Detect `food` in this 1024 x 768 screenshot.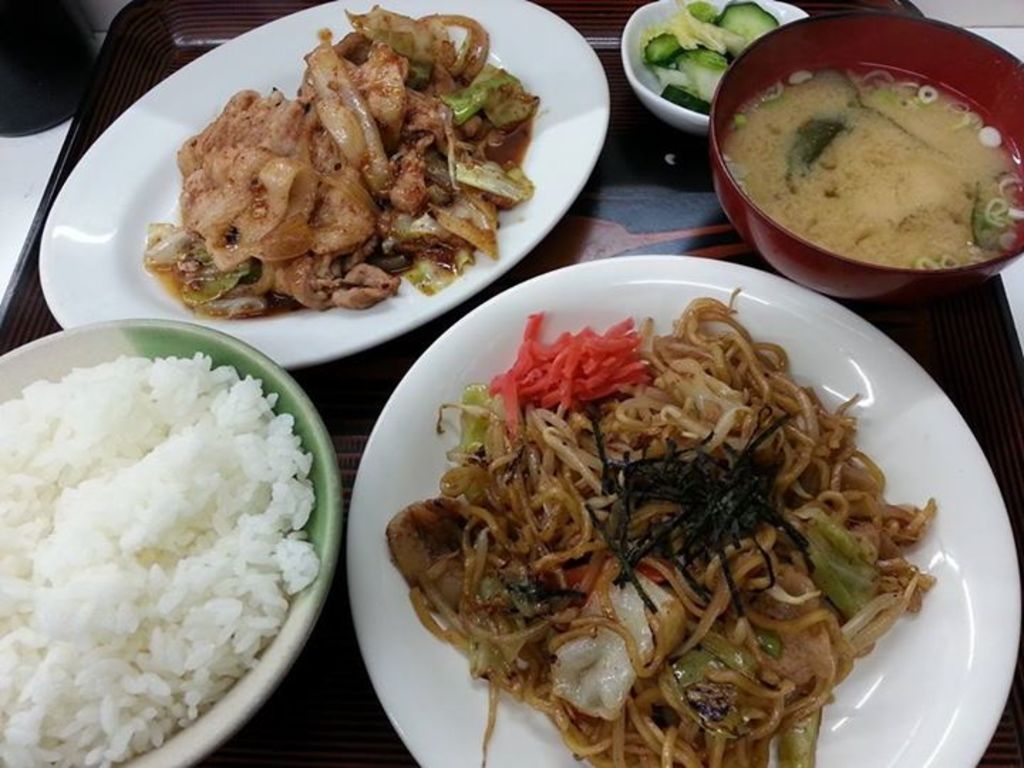
Detection: pyautogui.locateOnScreen(0, 350, 320, 767).
